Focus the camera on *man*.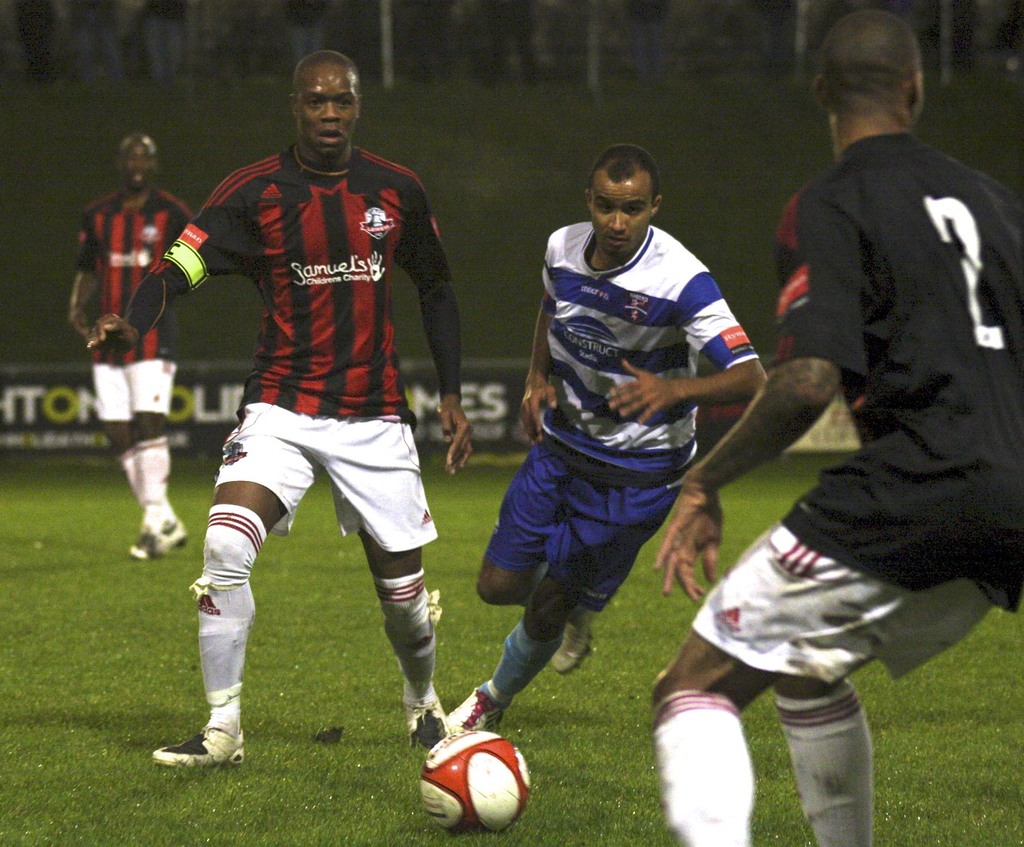
Focus region: crop(439, 146, 764, 751).
